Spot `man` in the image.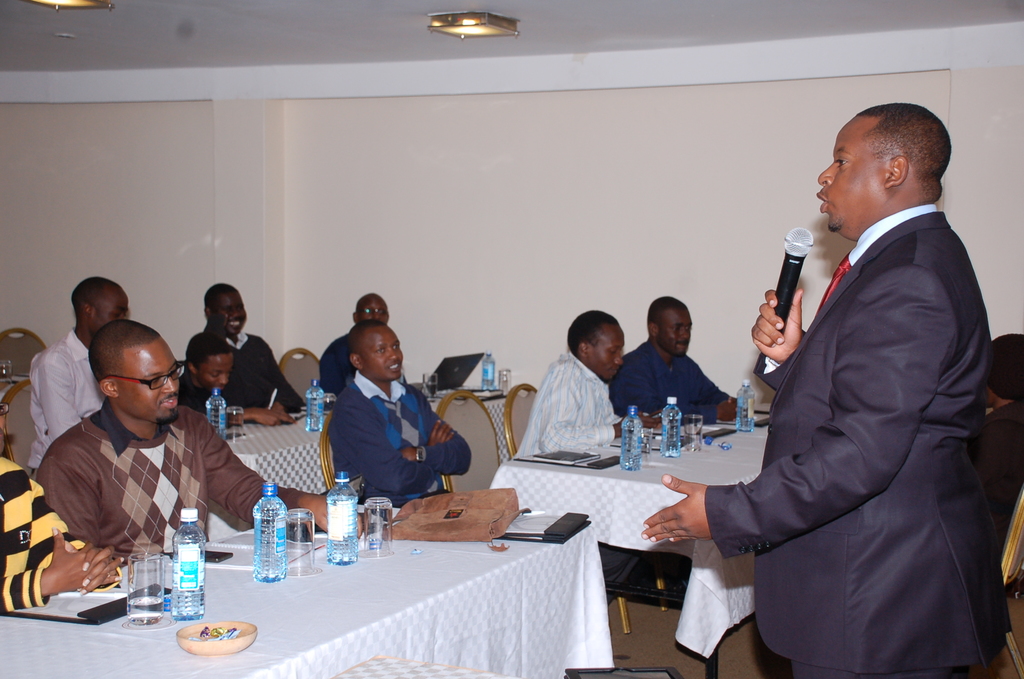
`man` found at BBox(200, 281, 320, 419).
